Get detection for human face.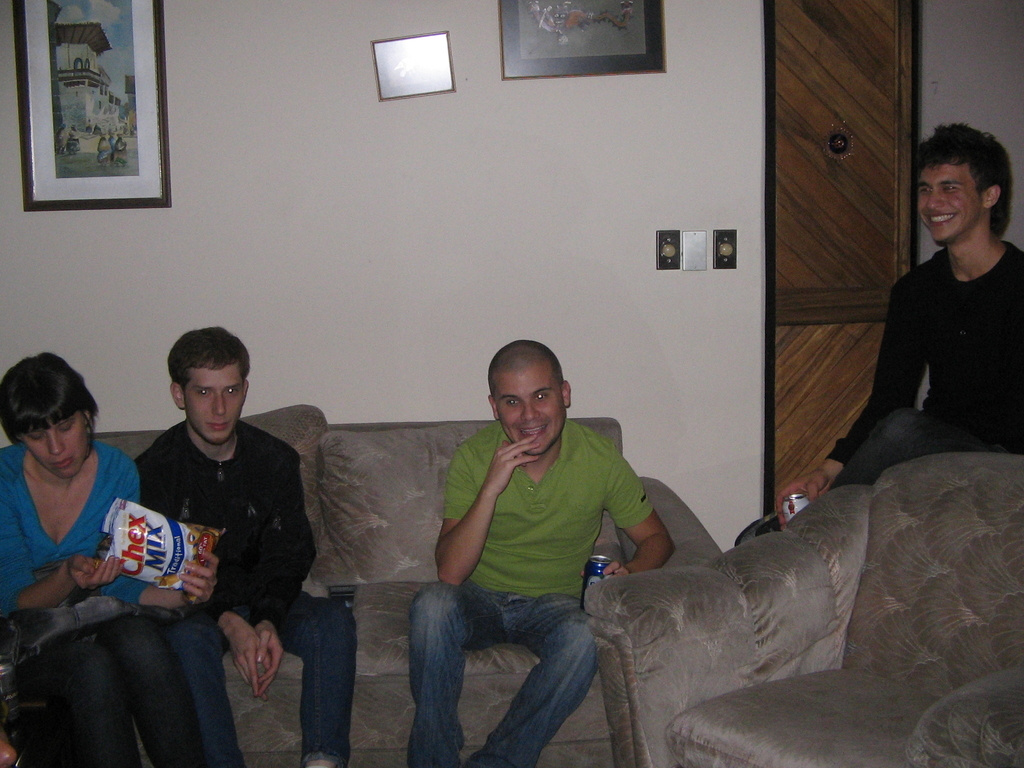
Detection: left=921, top=167, right=984, bottom=243.
